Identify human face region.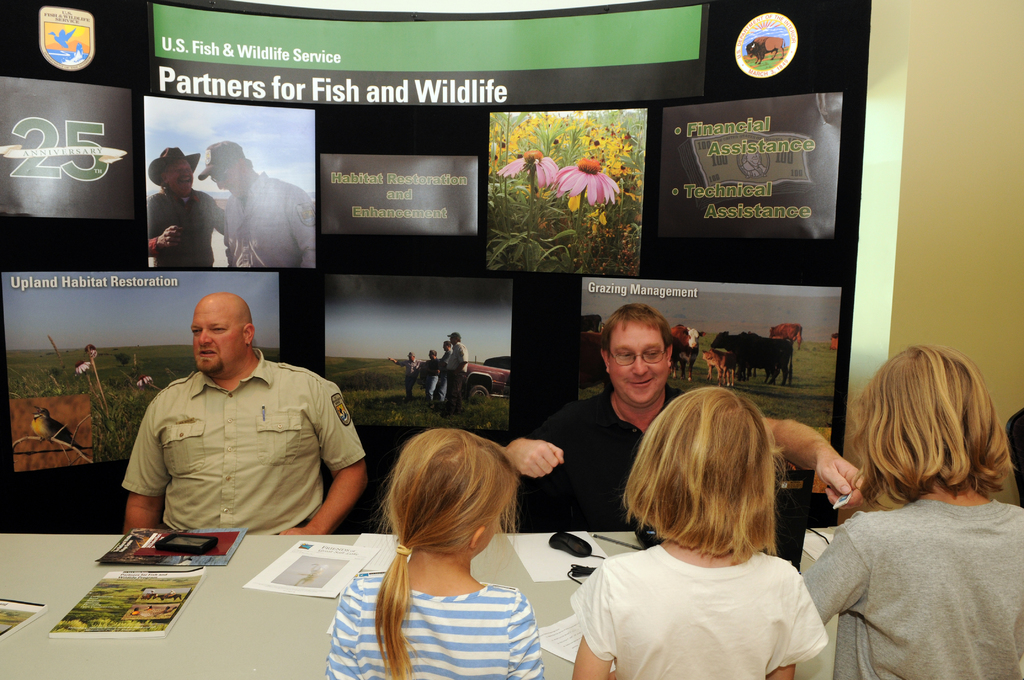
Region: left=445, top=343, right=447, bottom=350.
